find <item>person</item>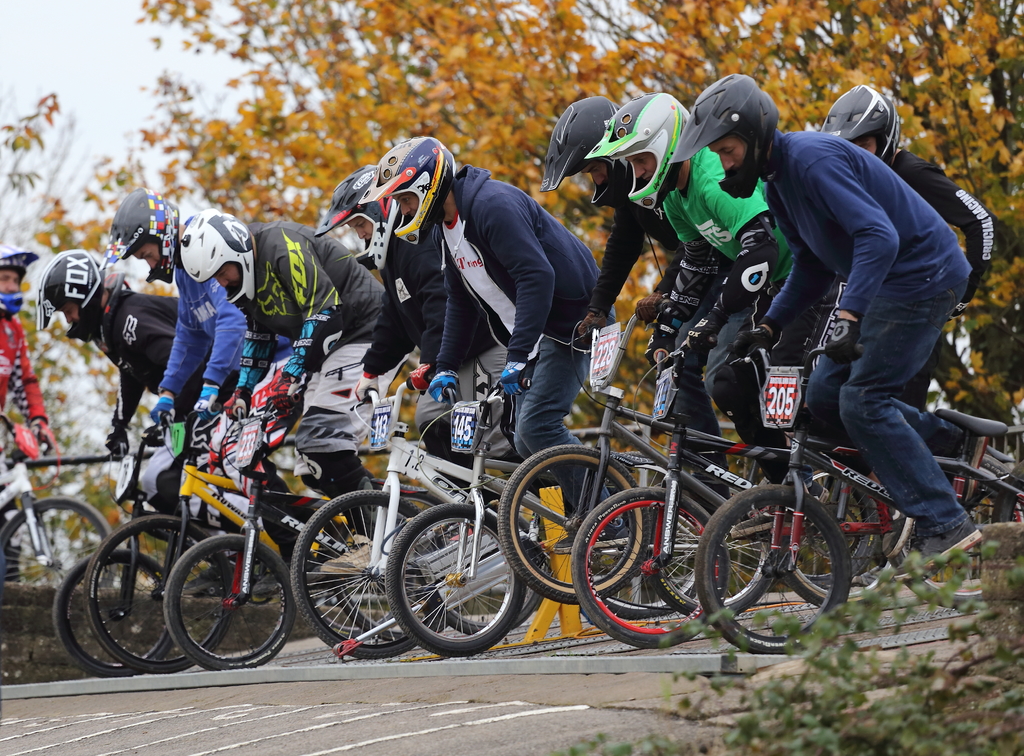
x1=0, y1=246, x2=54, y2=492
